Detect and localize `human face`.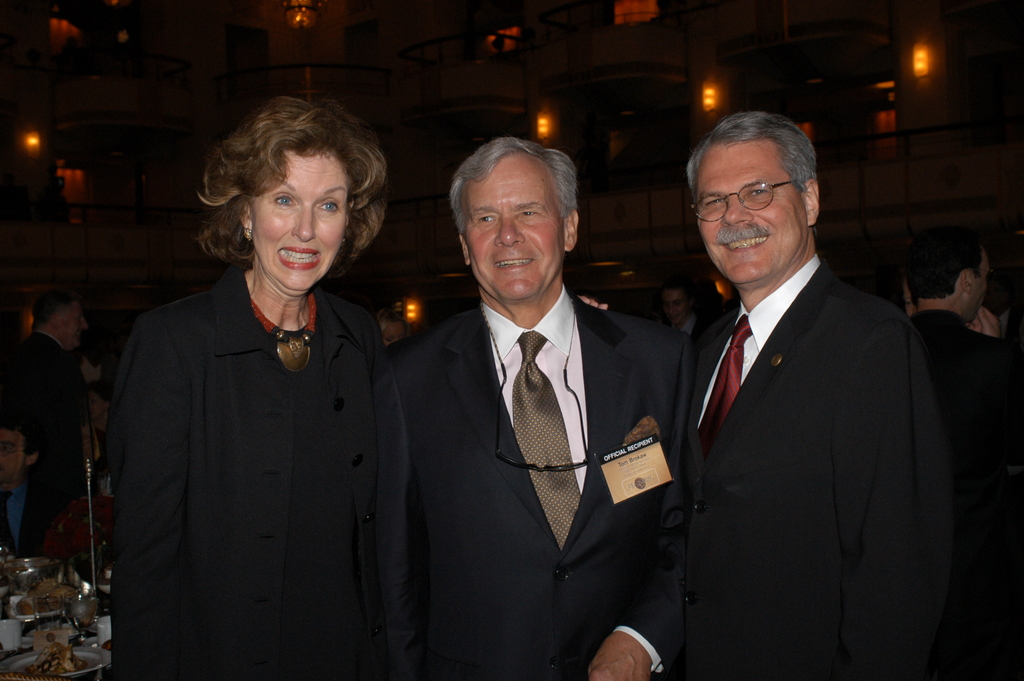
Localized at 249, 152, 346, 288.
